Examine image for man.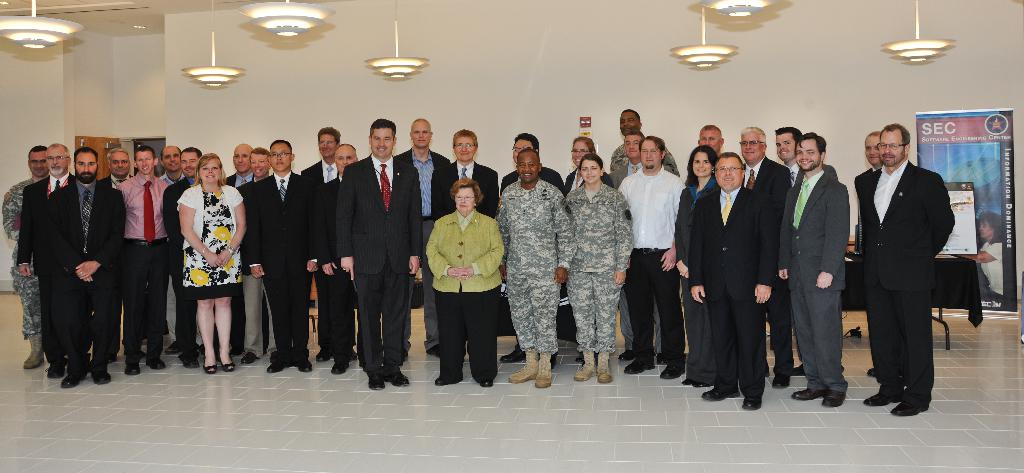
Examination result: box=[732, 126, 792, 388].
